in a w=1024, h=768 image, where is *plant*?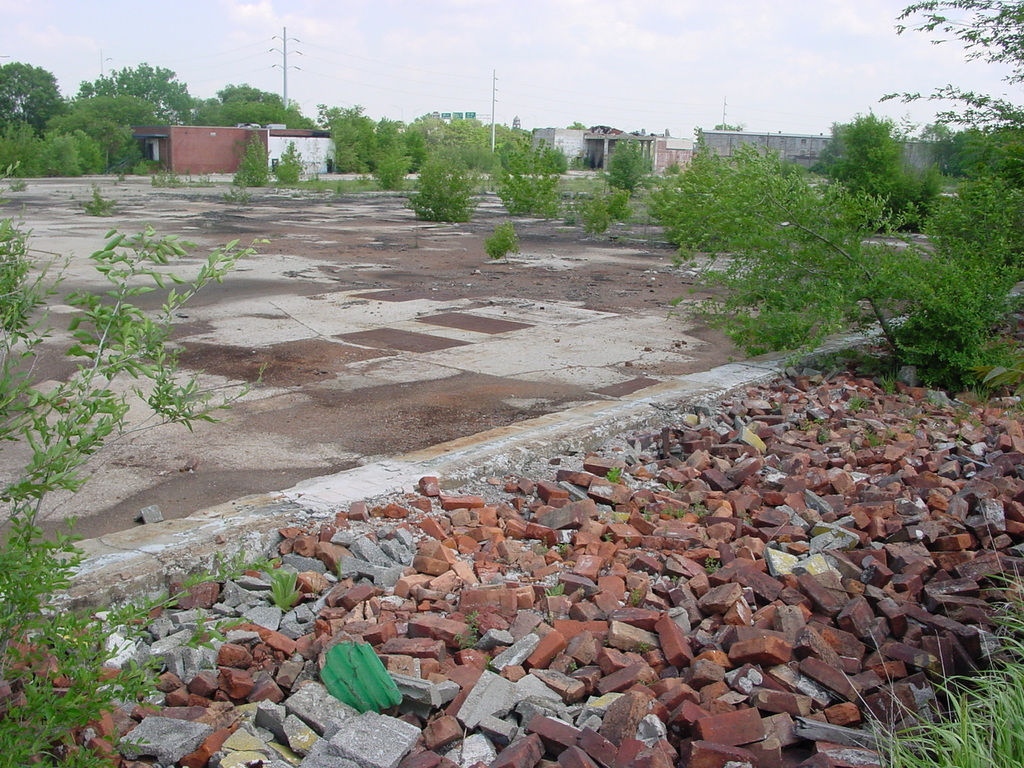
<box>582,128,670,194</box>.
